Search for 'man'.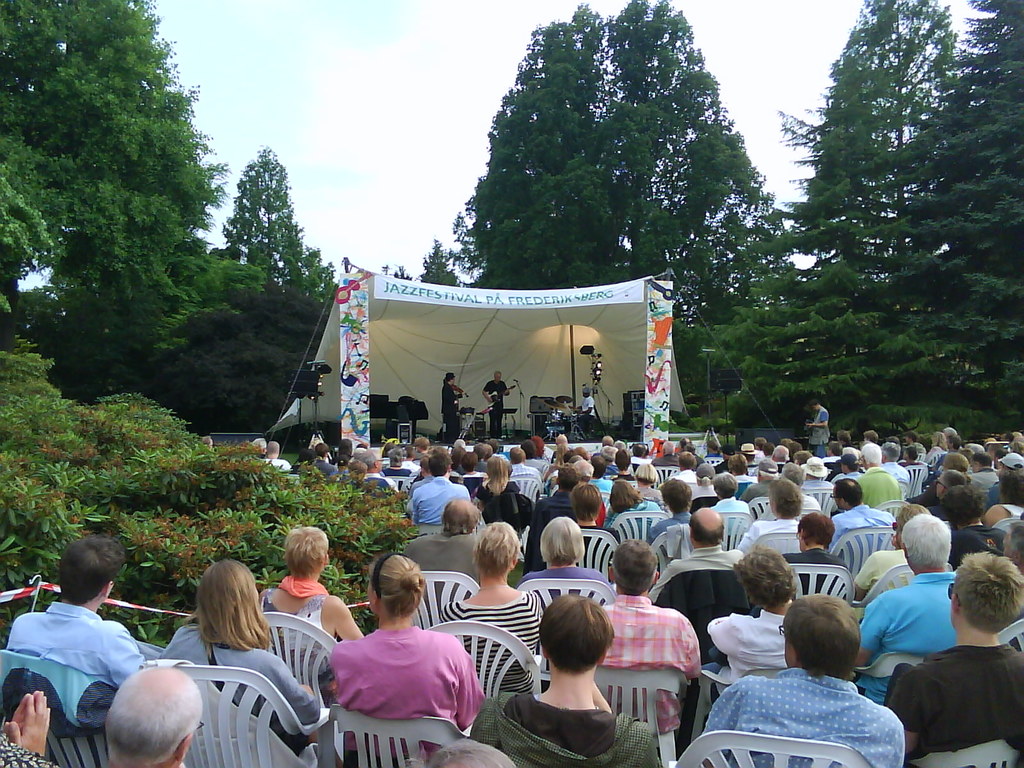
Found at 488, 437, 510, 462.
